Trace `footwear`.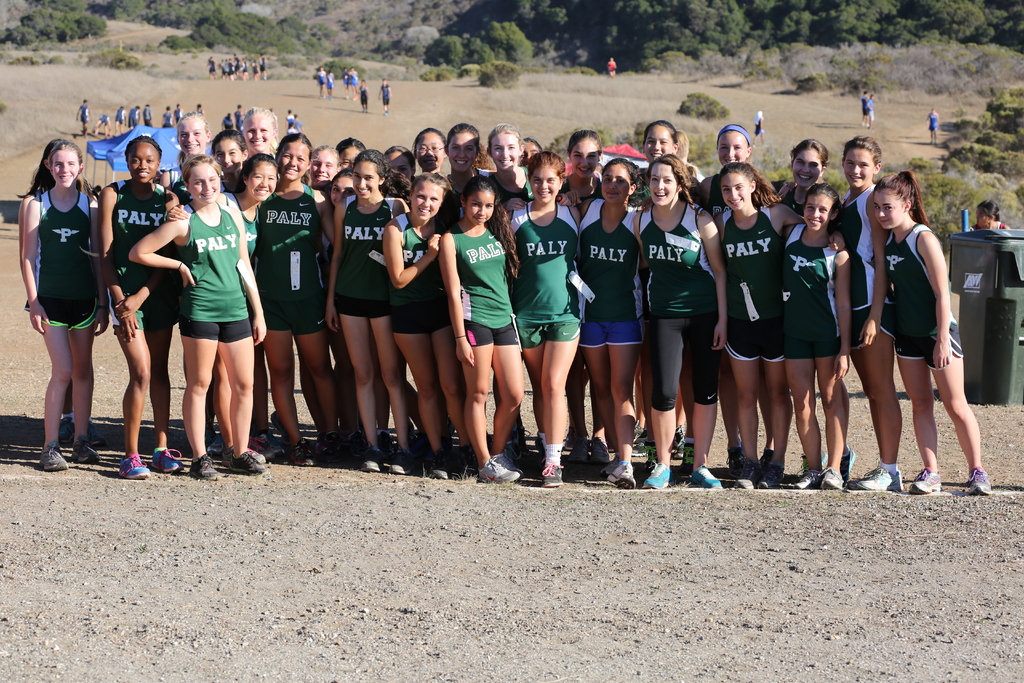
Traced to BBox(642, 458, 672, 494).
